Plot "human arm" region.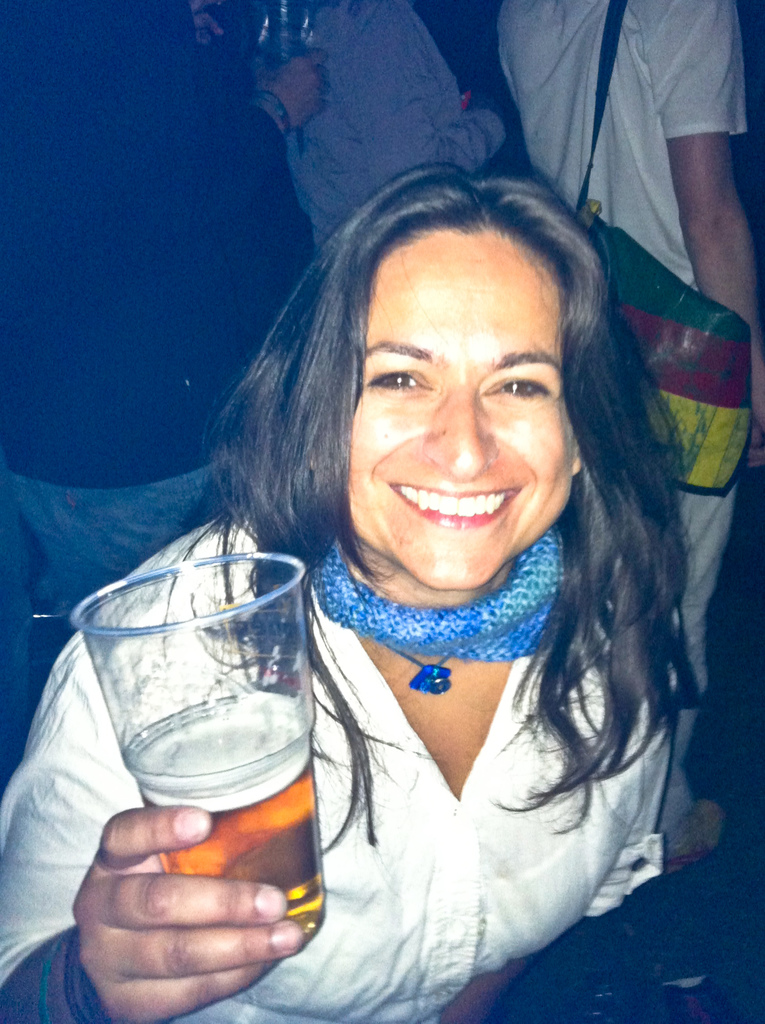
Plotted at box(661, 112, 764, 472).
